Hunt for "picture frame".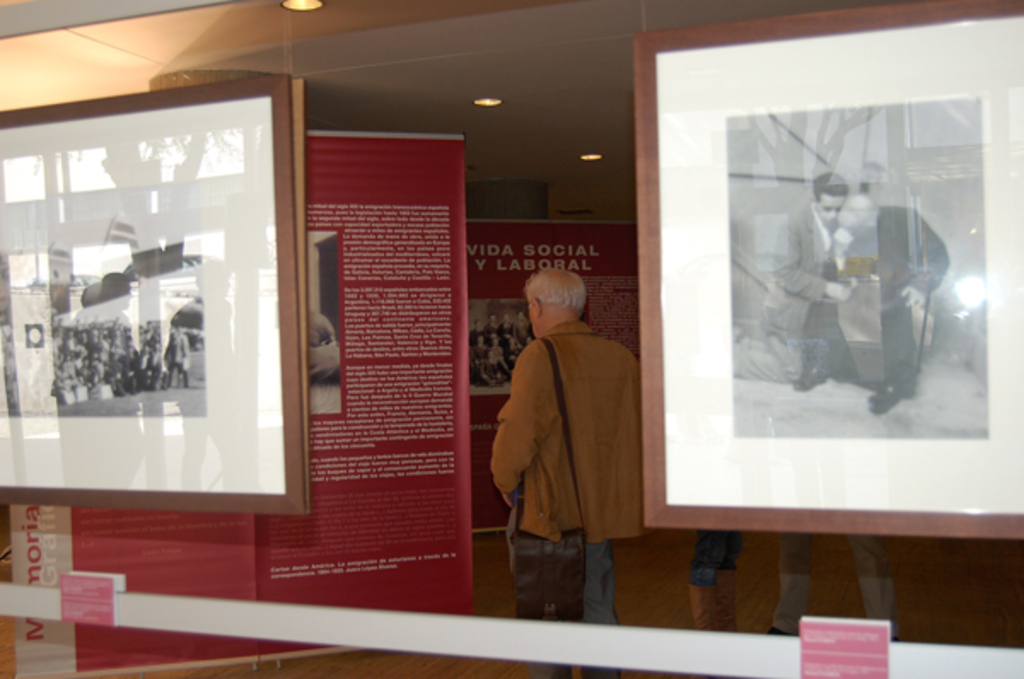
Hunted down at 0:77:304:522.
